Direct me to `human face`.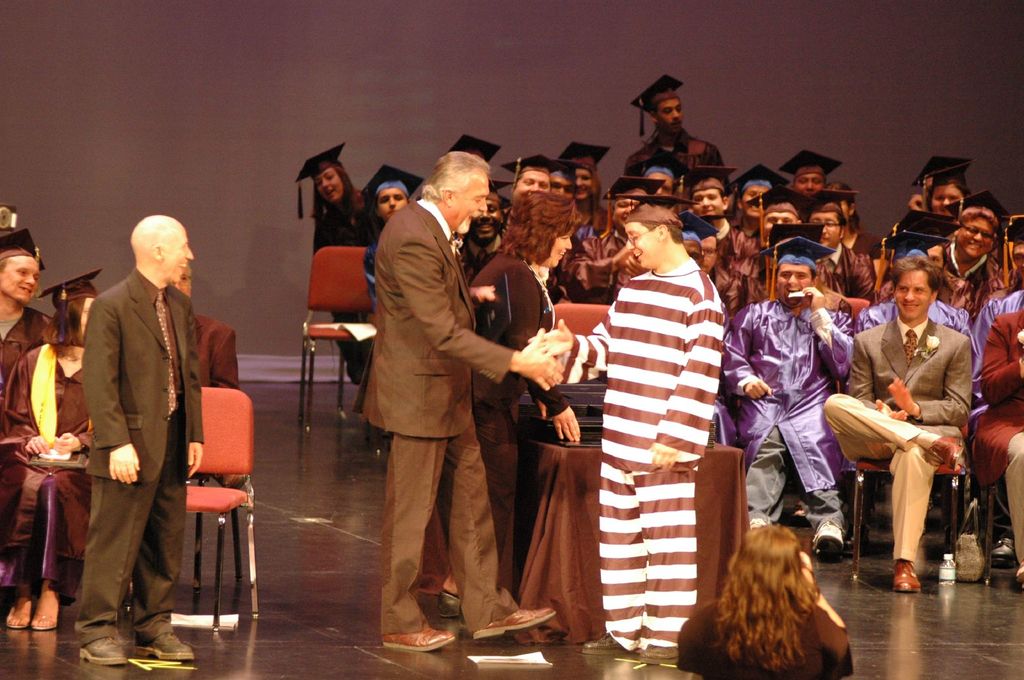
Direction: box=[448, 173, 490, 240].
